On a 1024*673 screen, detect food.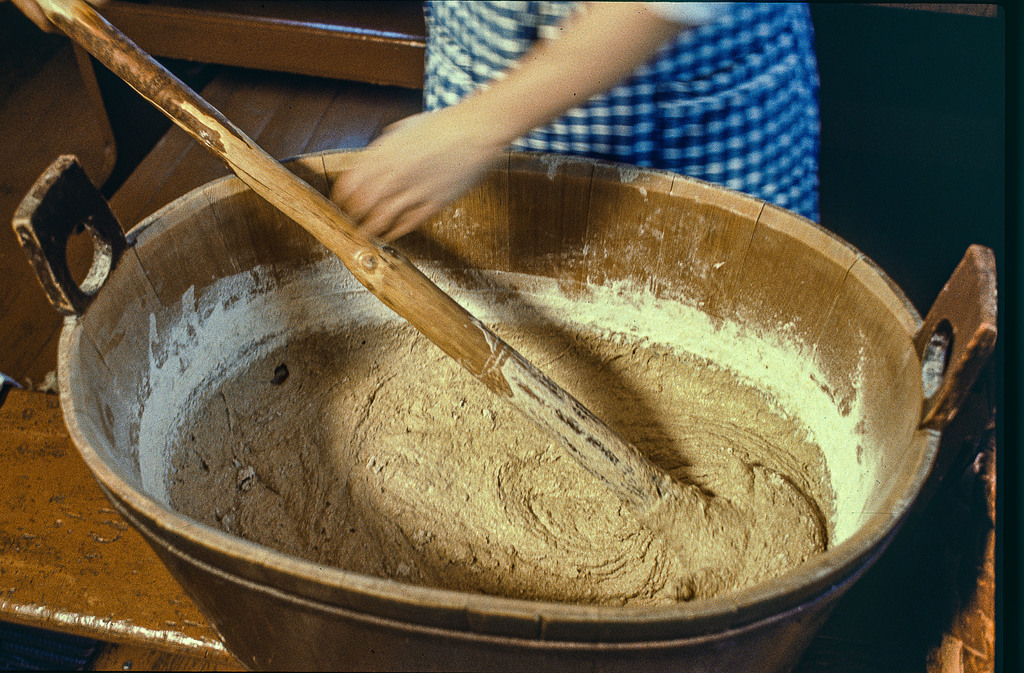
bbox(168, 317, 841, 603).
